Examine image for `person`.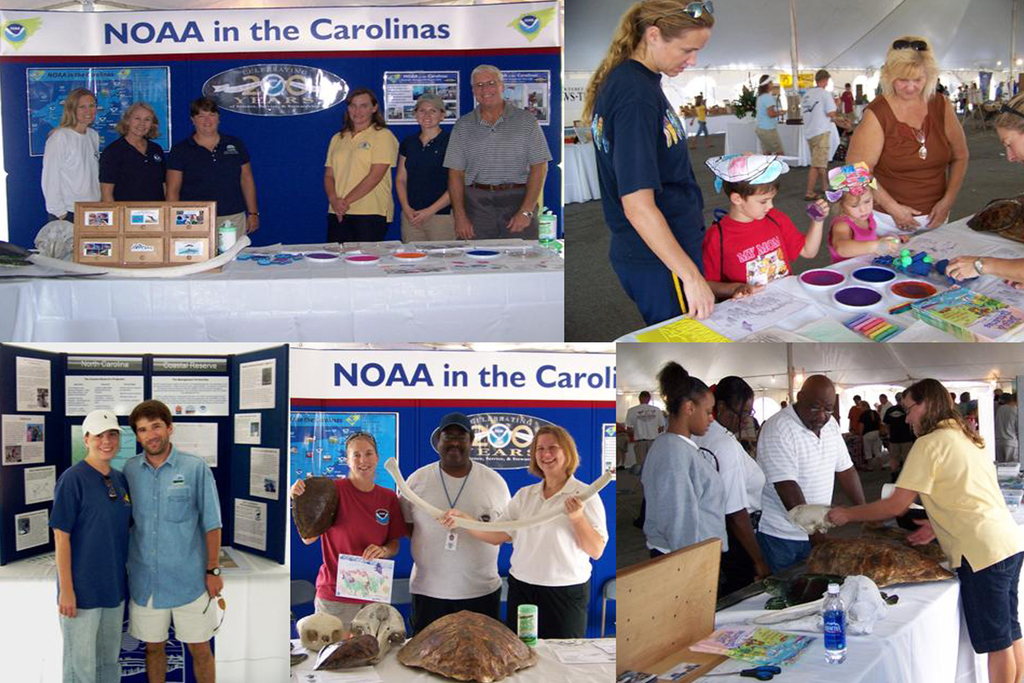
Examination result: [left=125, top=398, right=228, bottom=682].
